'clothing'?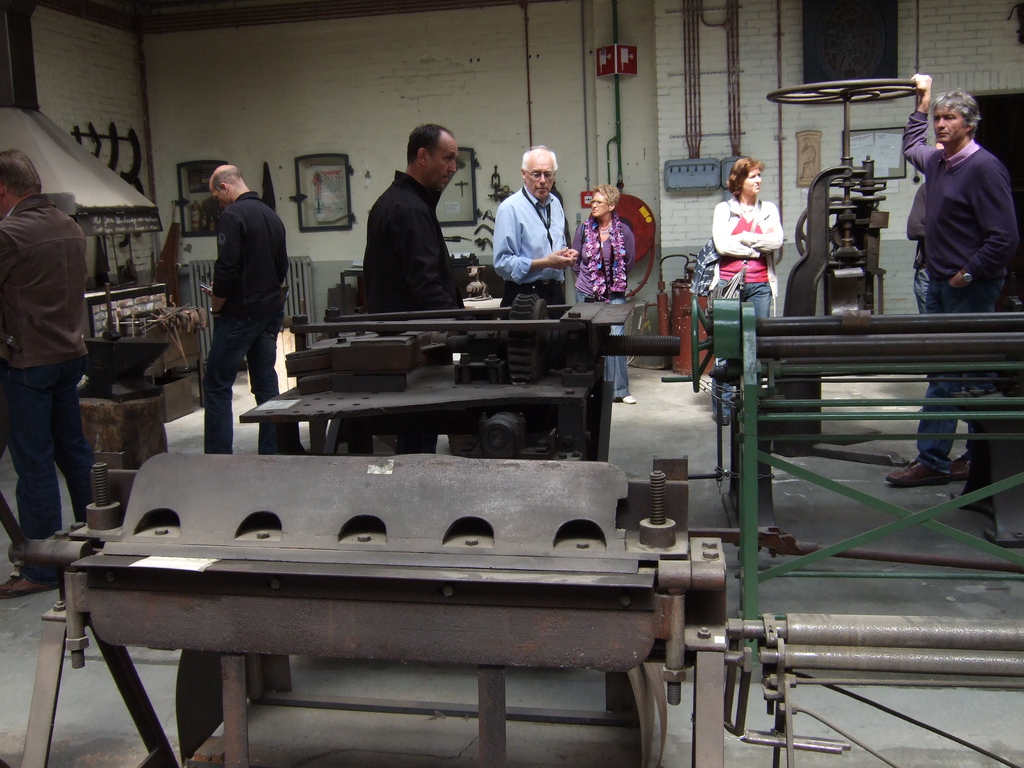
Rect(367, 167, 467, 316)
